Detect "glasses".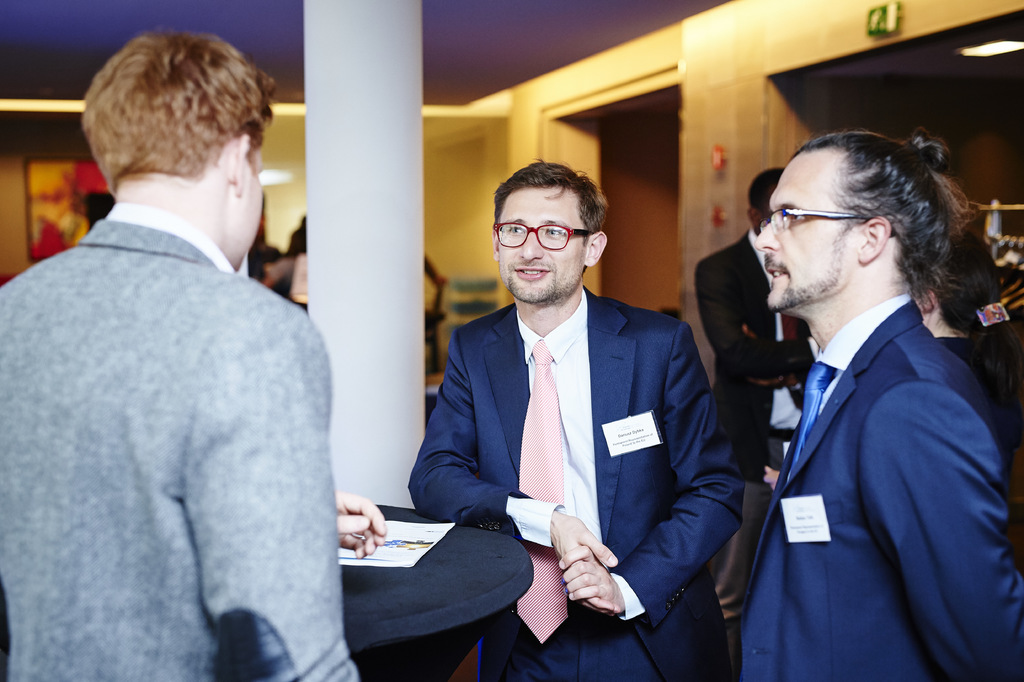
Detected at 757:205:870:235.
